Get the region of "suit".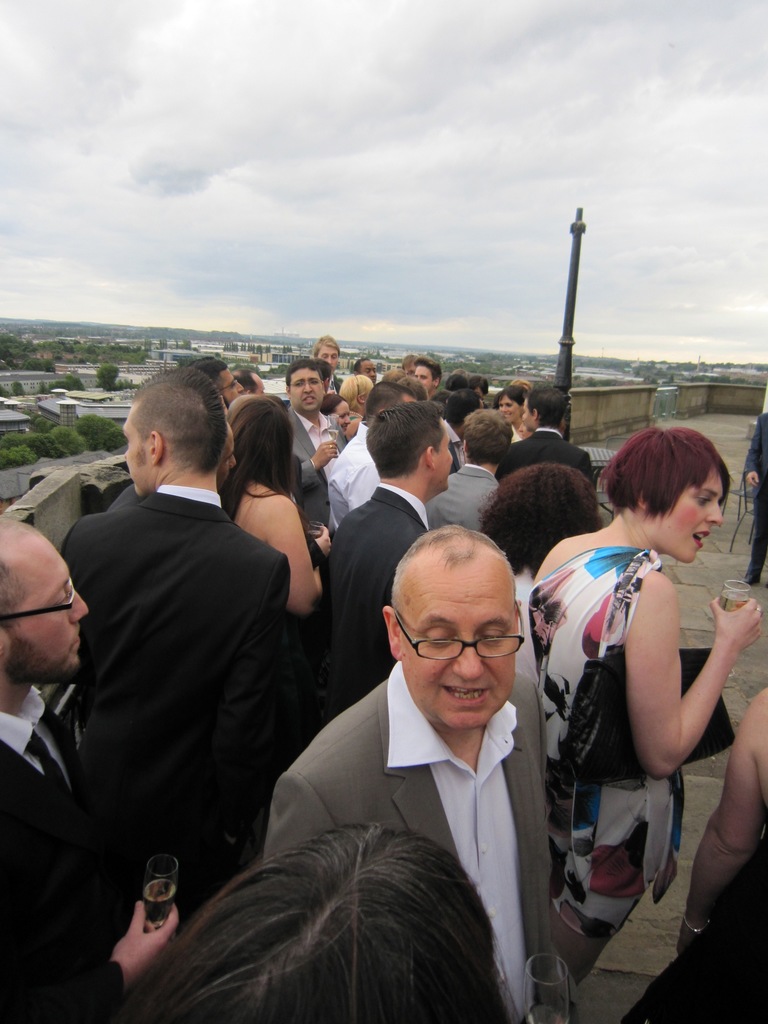
l=298, t=481, r=427, b=730.
